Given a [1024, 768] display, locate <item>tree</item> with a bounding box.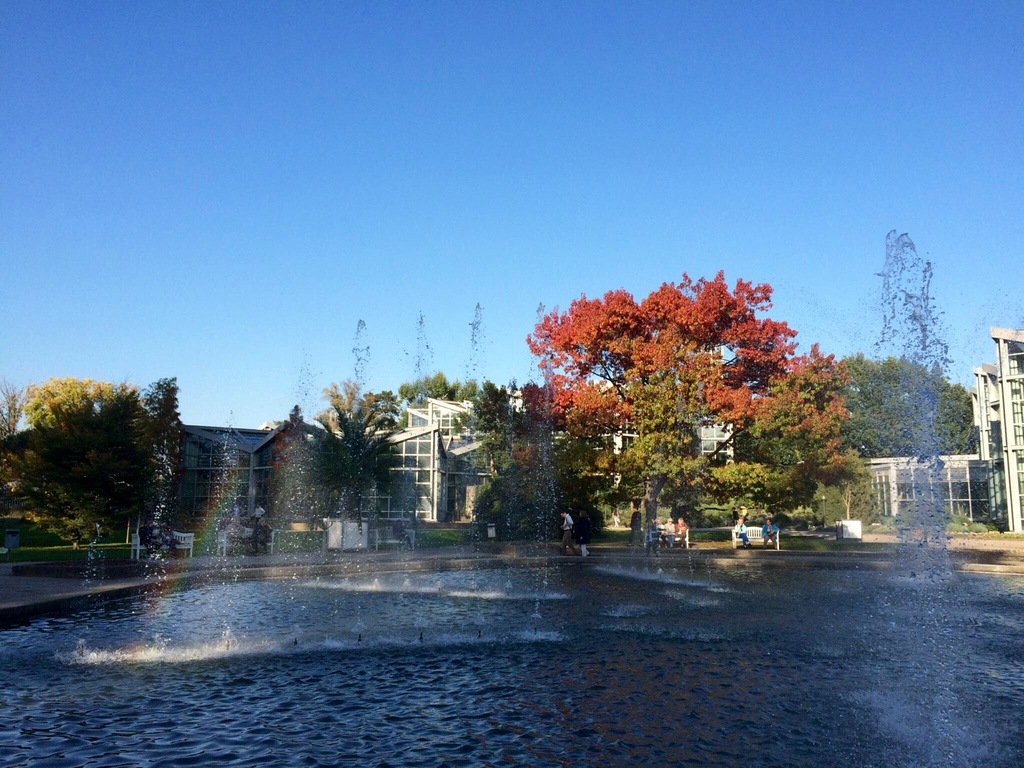
Located: (x1=813, y1=456, x2=880, y2=536).
